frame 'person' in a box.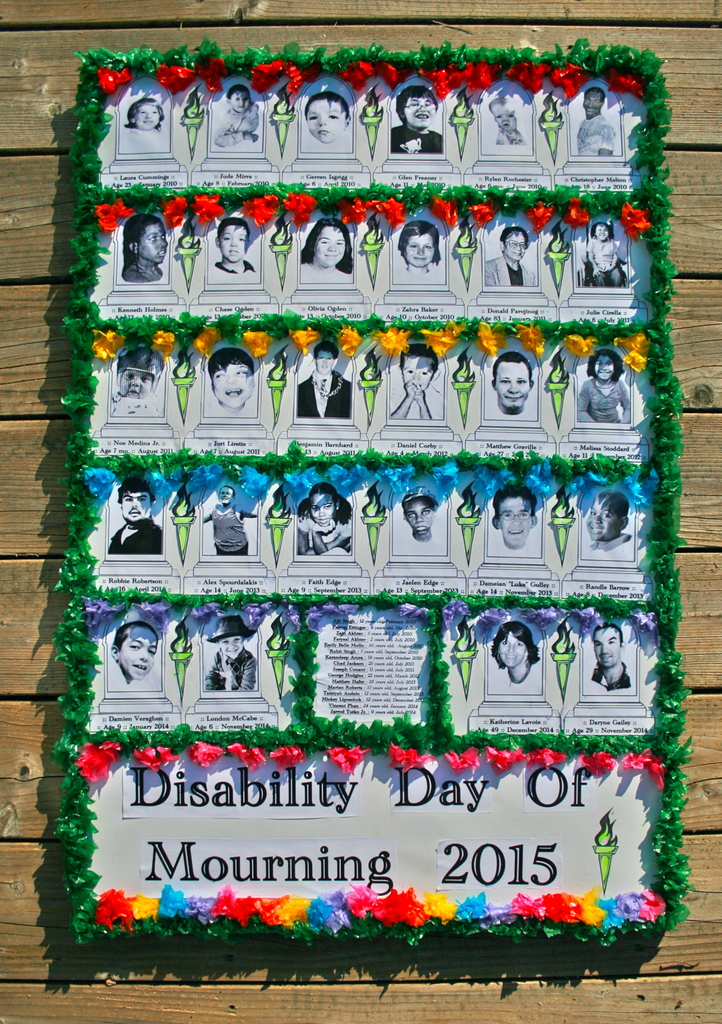
488/346/534/423.
